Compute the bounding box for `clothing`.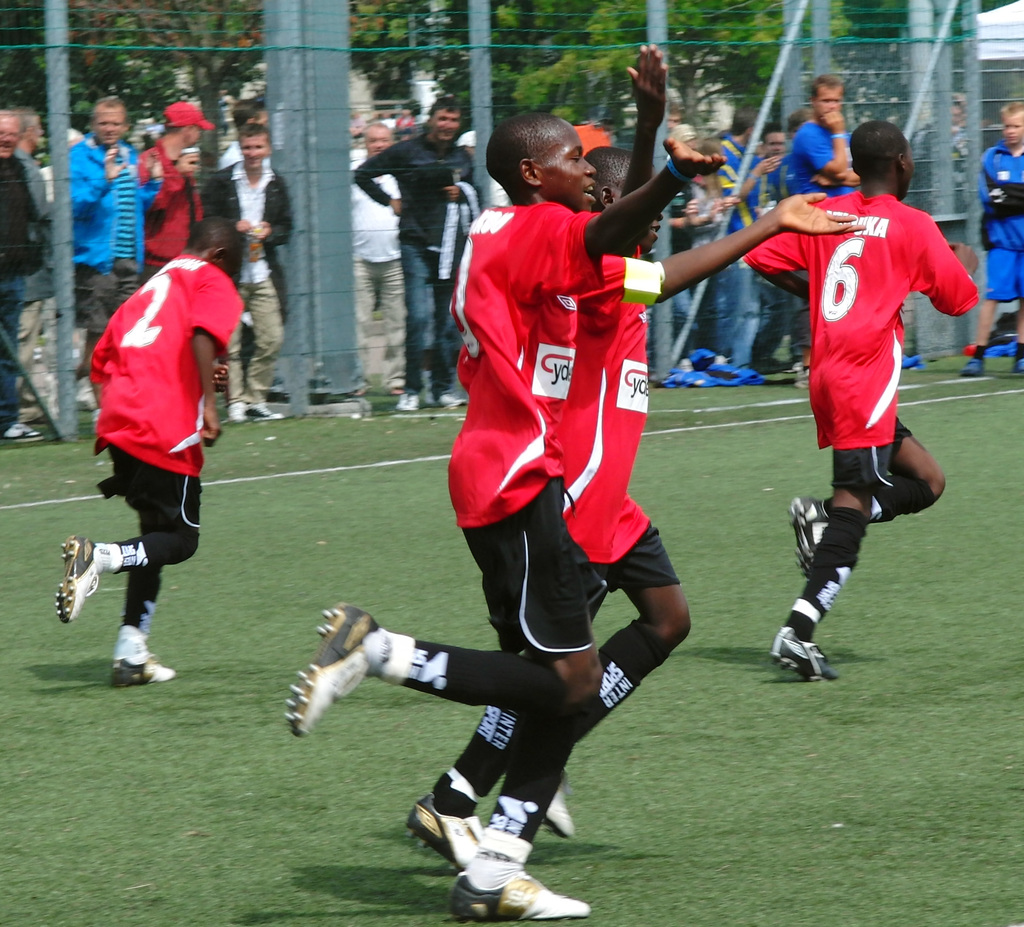
rect(358, 111, 479, 389).
